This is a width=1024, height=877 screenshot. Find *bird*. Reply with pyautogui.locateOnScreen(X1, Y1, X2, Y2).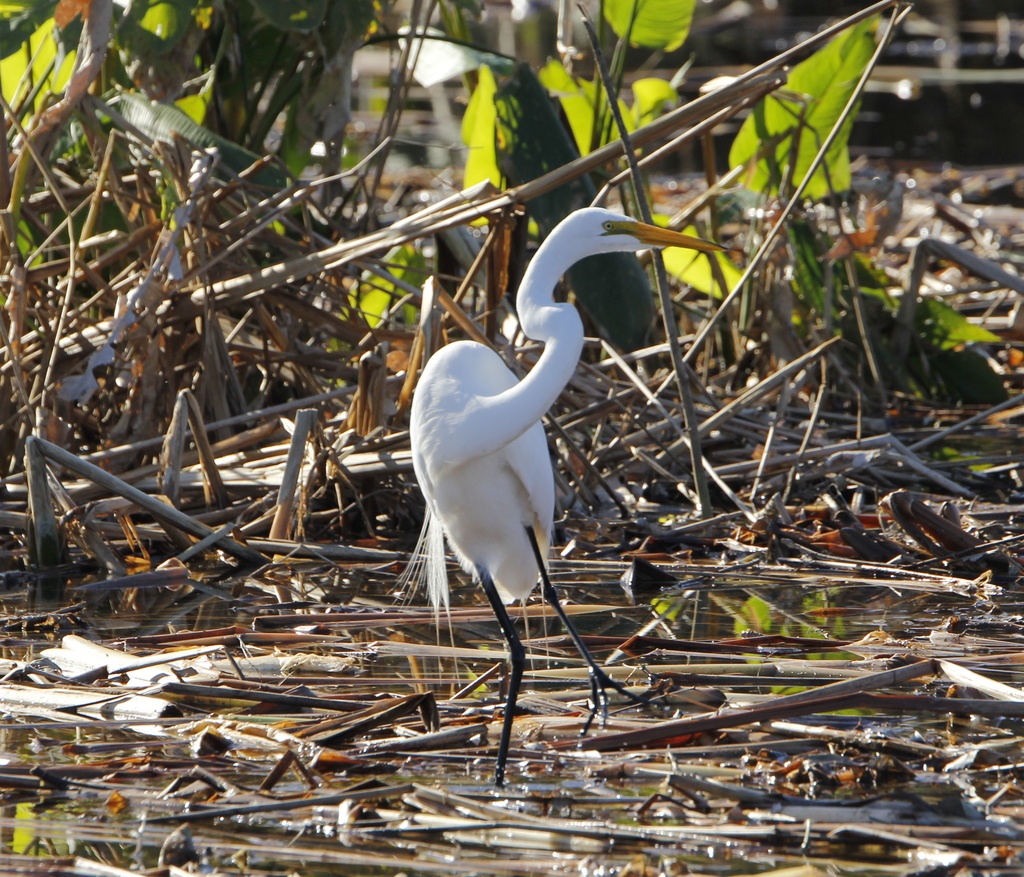
pyautogui.locateOnScreen(388, 214, 657, 739).
